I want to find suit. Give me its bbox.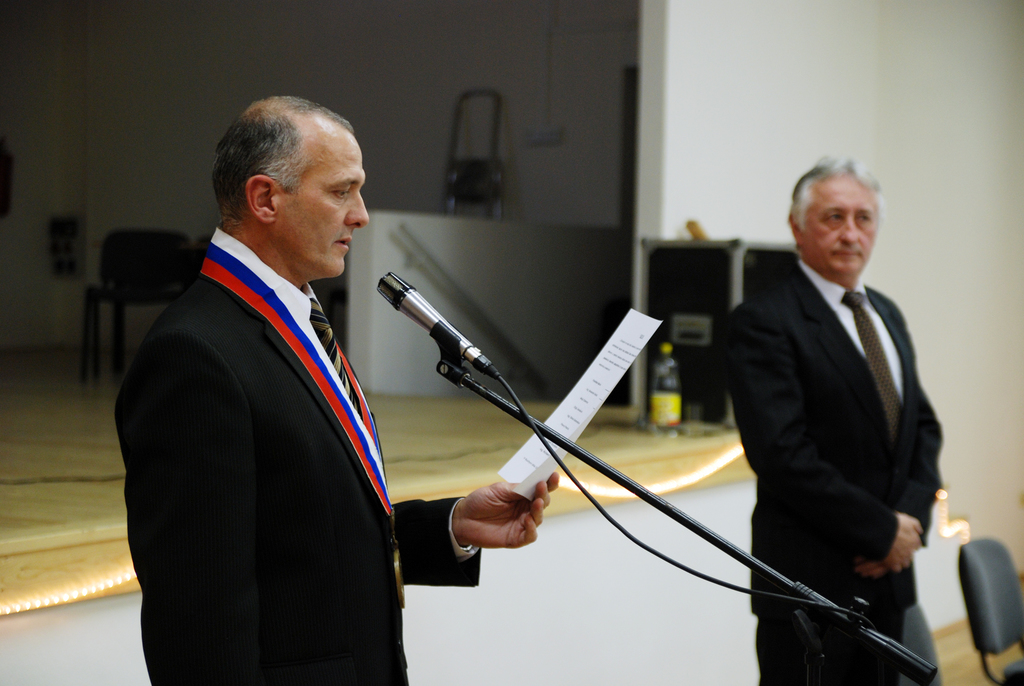
712 255 945 685.
